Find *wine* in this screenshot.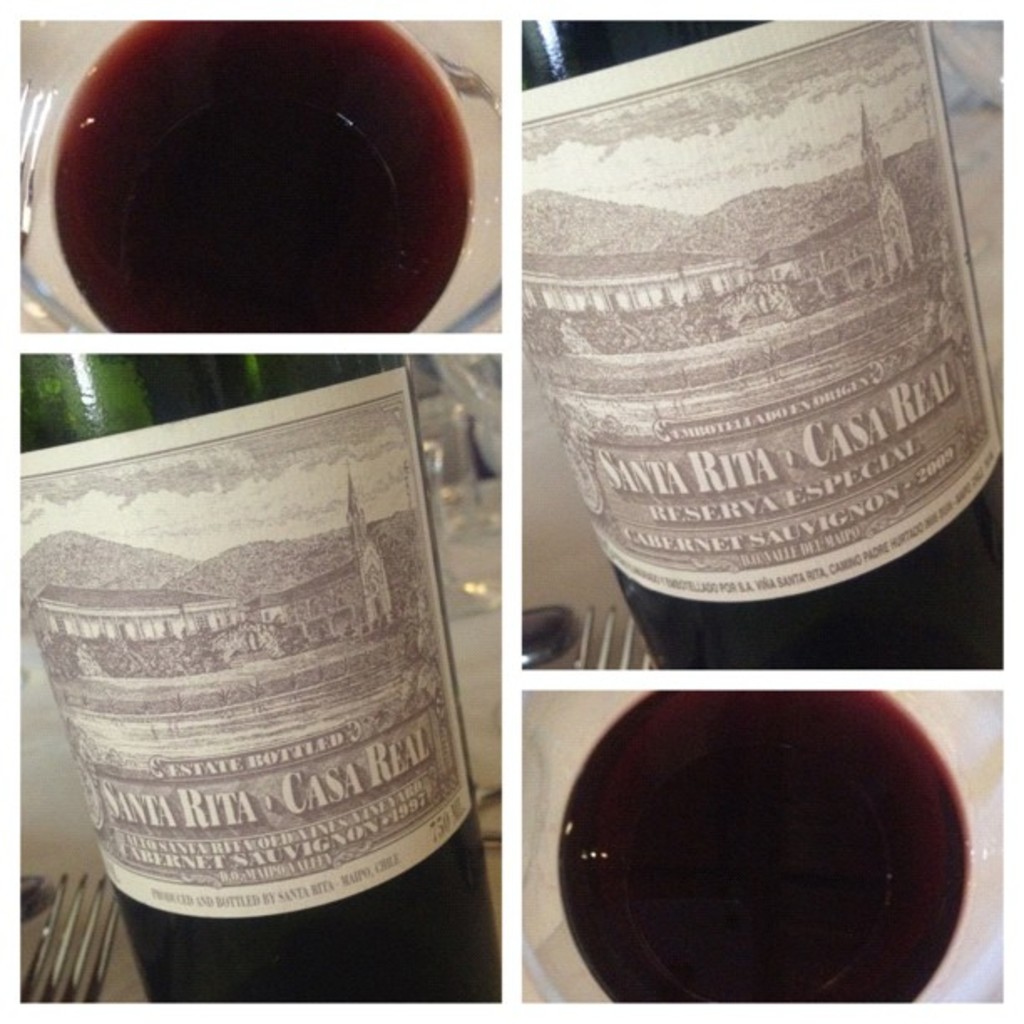
The bounding box for *wine* is Rect(569, 32, 984, 724).
